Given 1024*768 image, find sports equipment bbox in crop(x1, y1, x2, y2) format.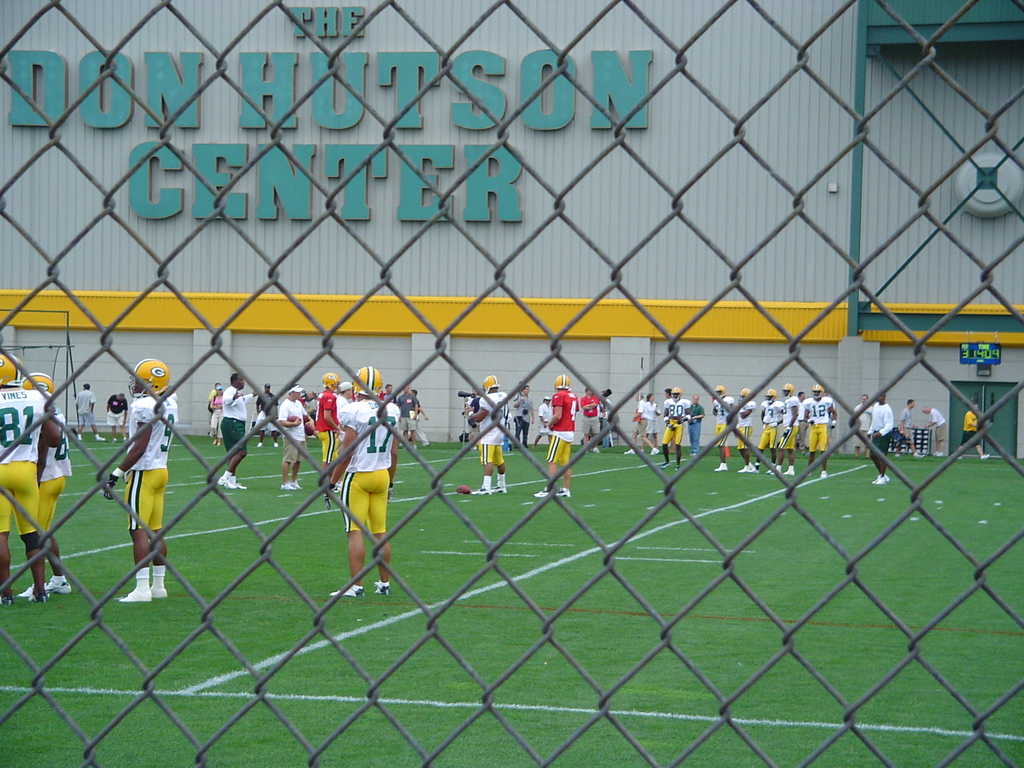
crop(551, 373, 570, 392).
